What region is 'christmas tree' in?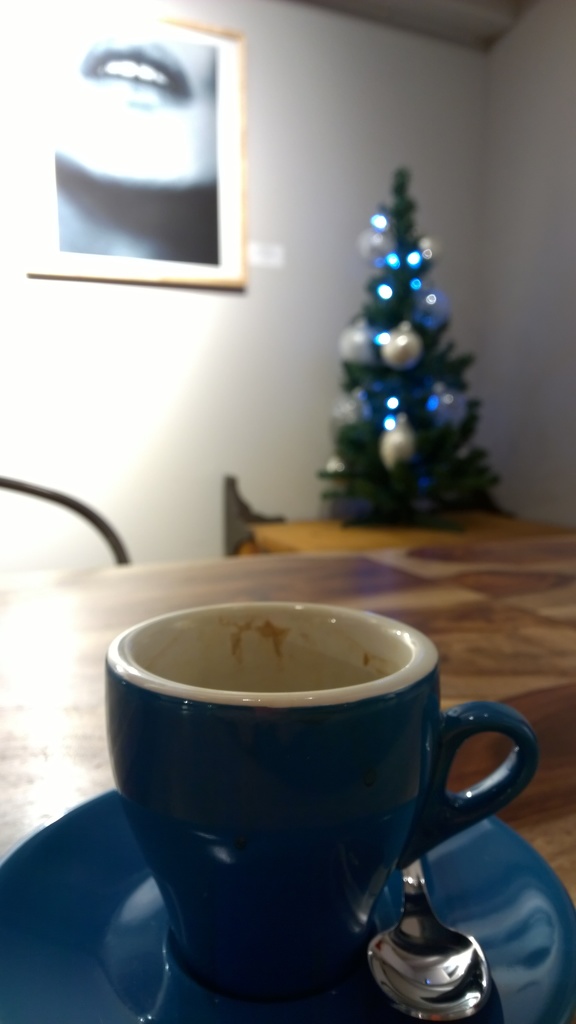
(left=312, top=161, right=497, bottom=540).
